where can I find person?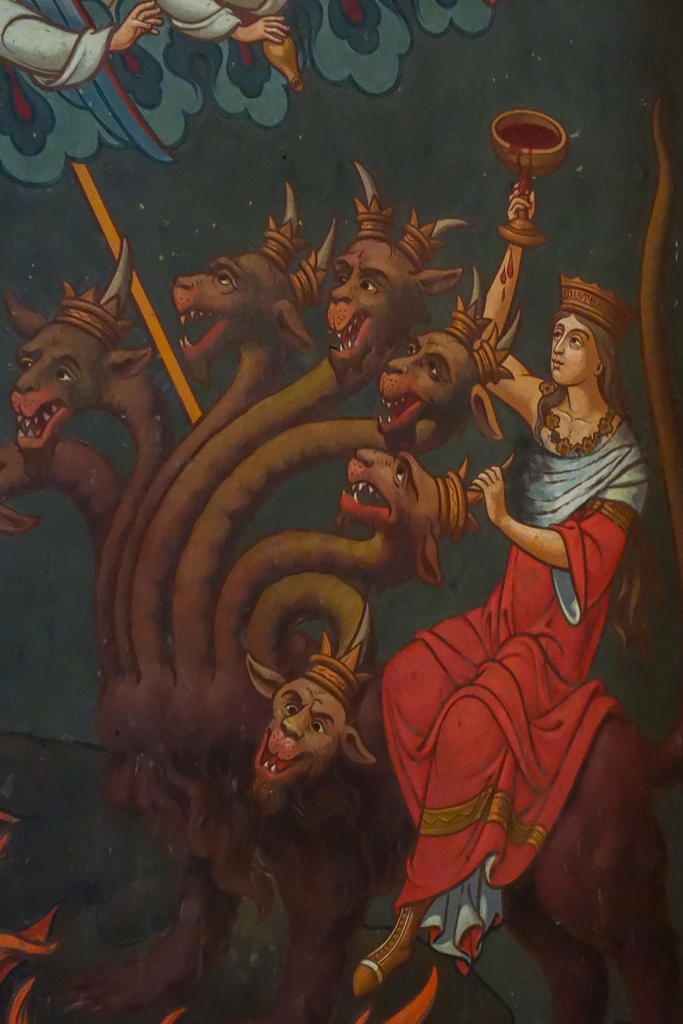
You can find it at bbox=(347, 179, 650, 1000).
